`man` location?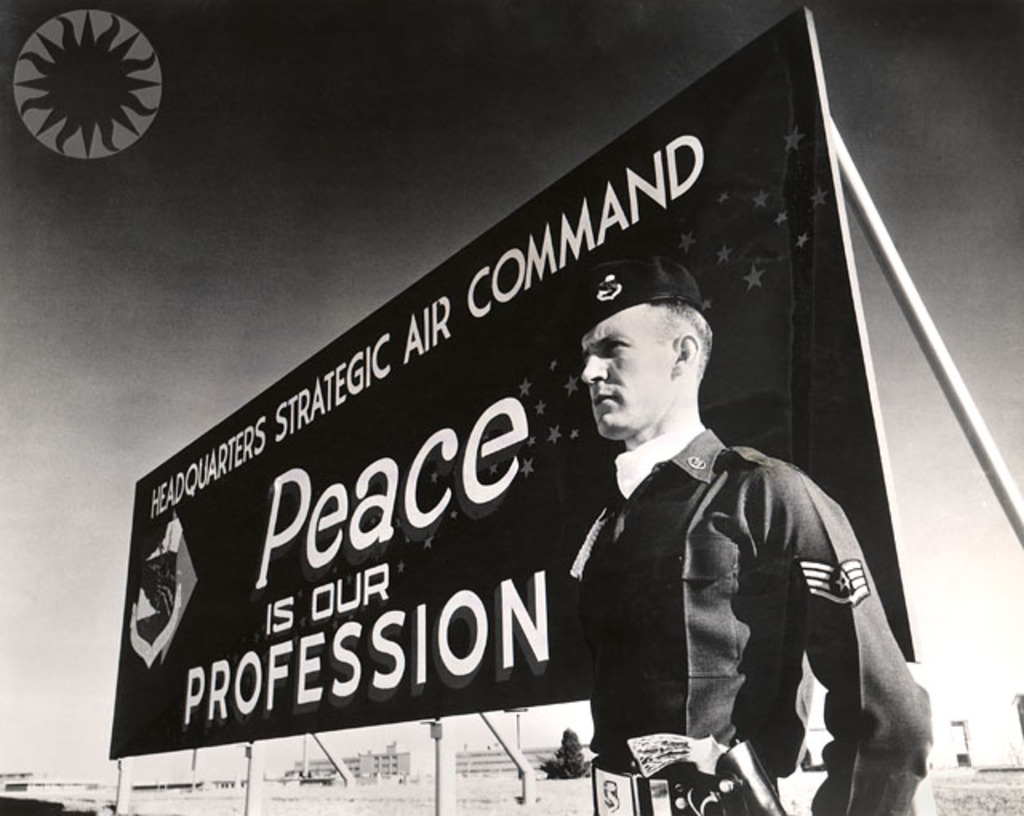
locate(568, 258, 930, 814)
